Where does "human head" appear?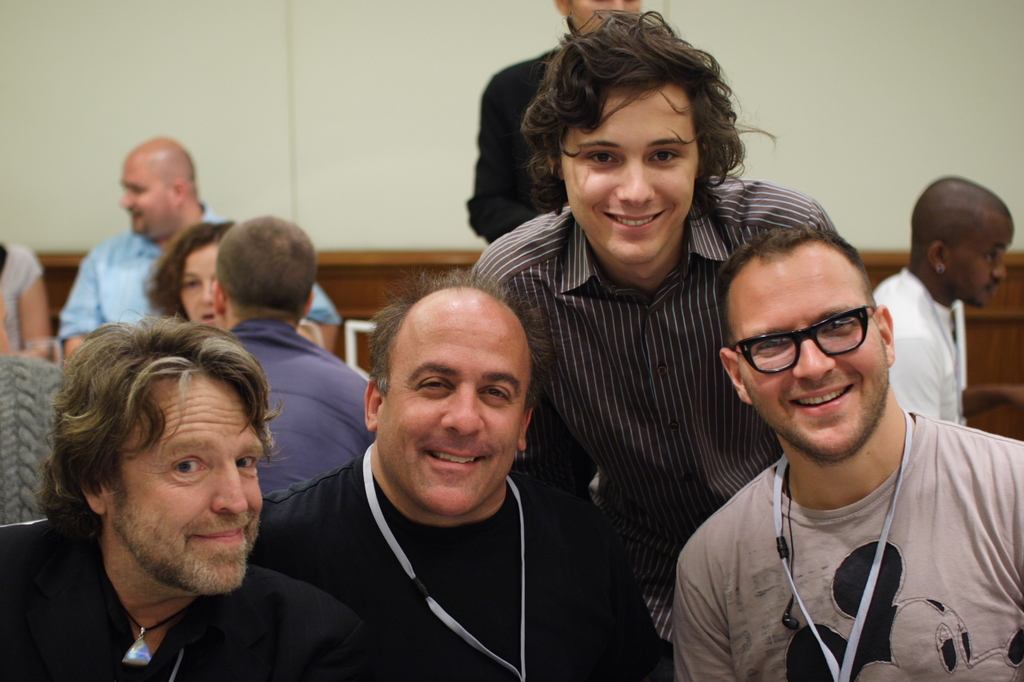
Appears at {"left": 907, "top": 180, "right": 1016, "bottom": 305}.
